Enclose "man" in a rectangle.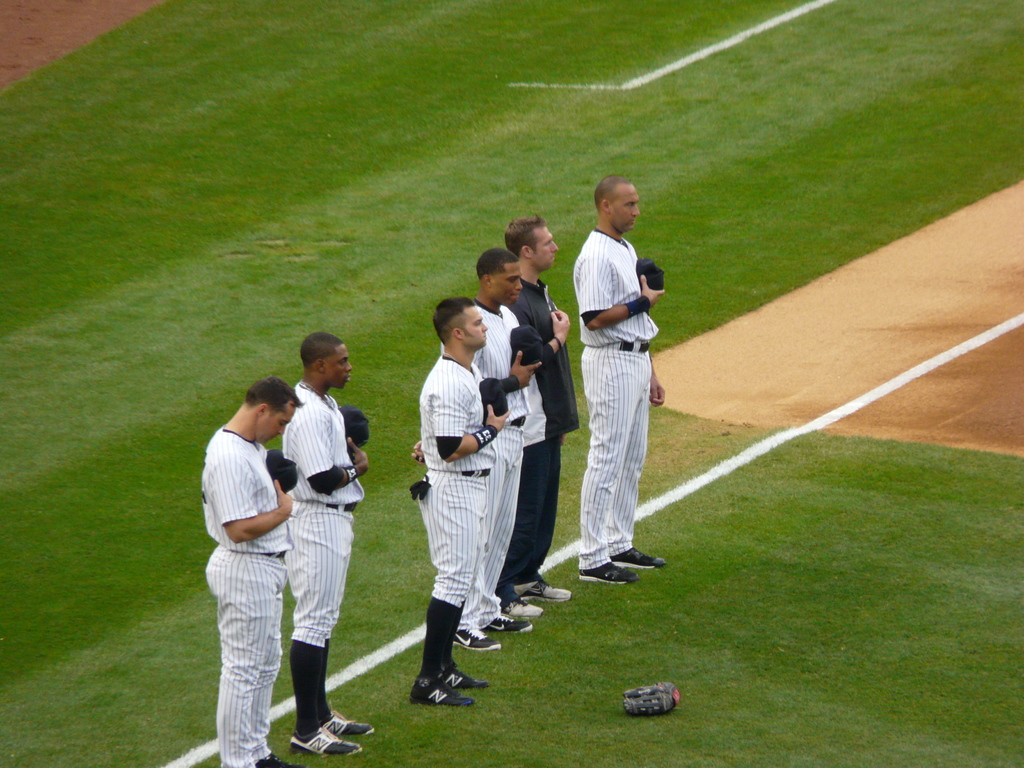
{"left": 406, "top": 298, "right": 508, "bottom": 702}.
